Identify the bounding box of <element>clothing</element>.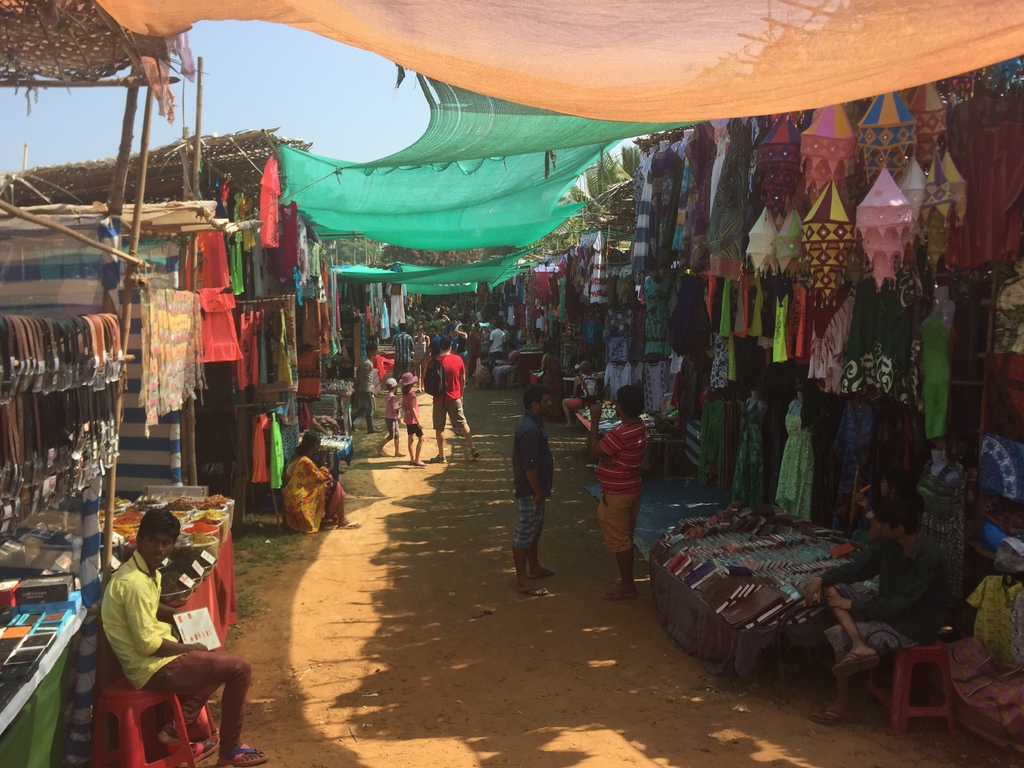
x1=405, y1=398, x2=428, y2=433.
